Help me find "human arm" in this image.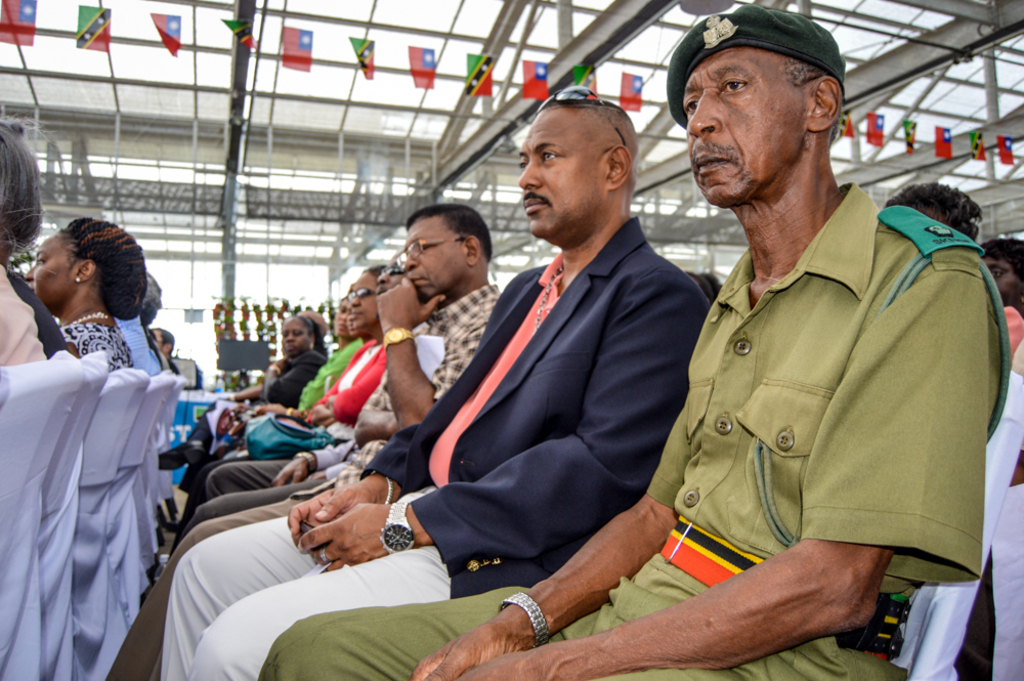
Found it: (262,356,285,403).
